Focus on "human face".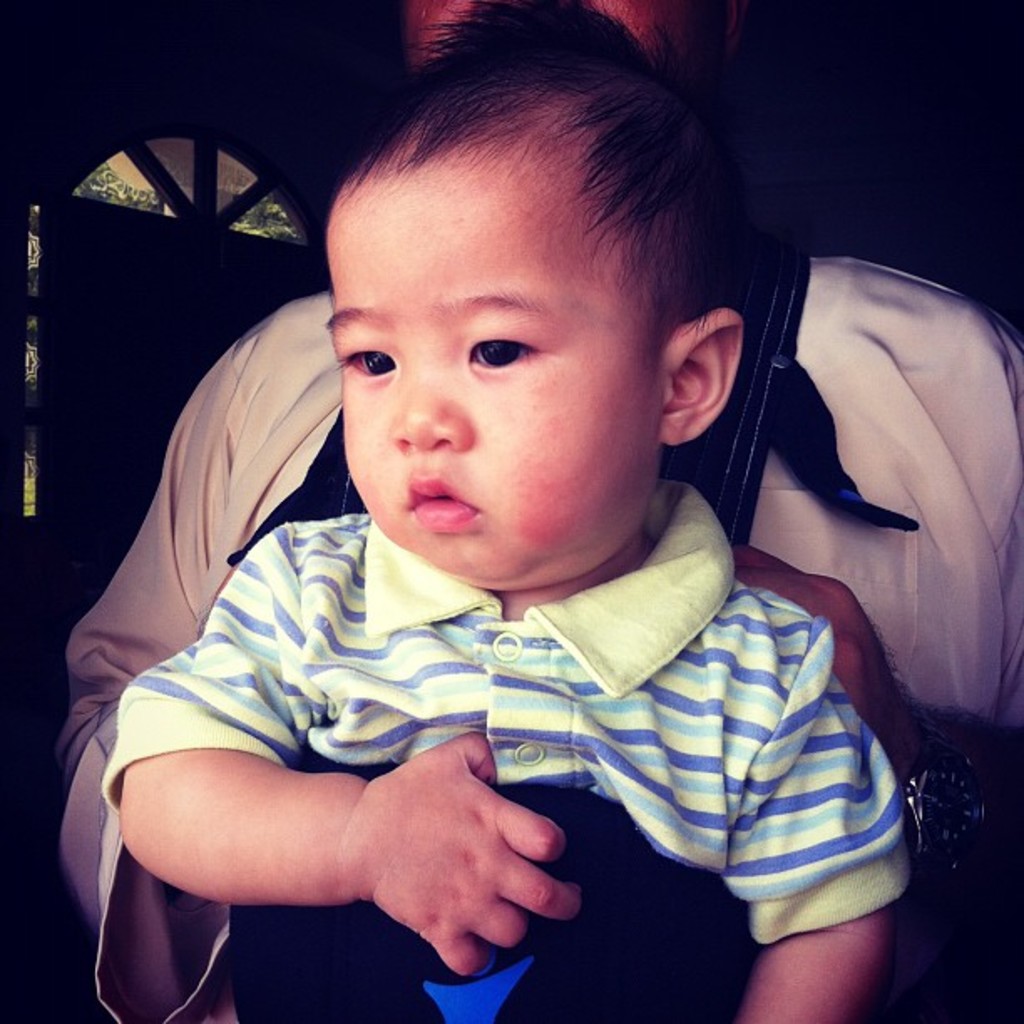
Focused at box=[320, 176, 666, 579].
